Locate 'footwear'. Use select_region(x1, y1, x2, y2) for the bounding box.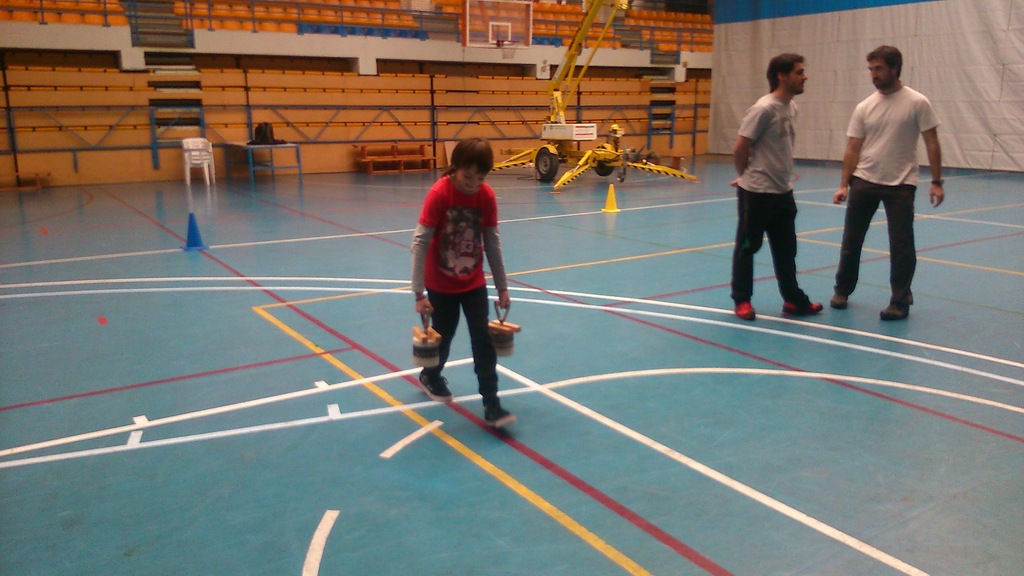
select_region(781, 300, 821, 318).
